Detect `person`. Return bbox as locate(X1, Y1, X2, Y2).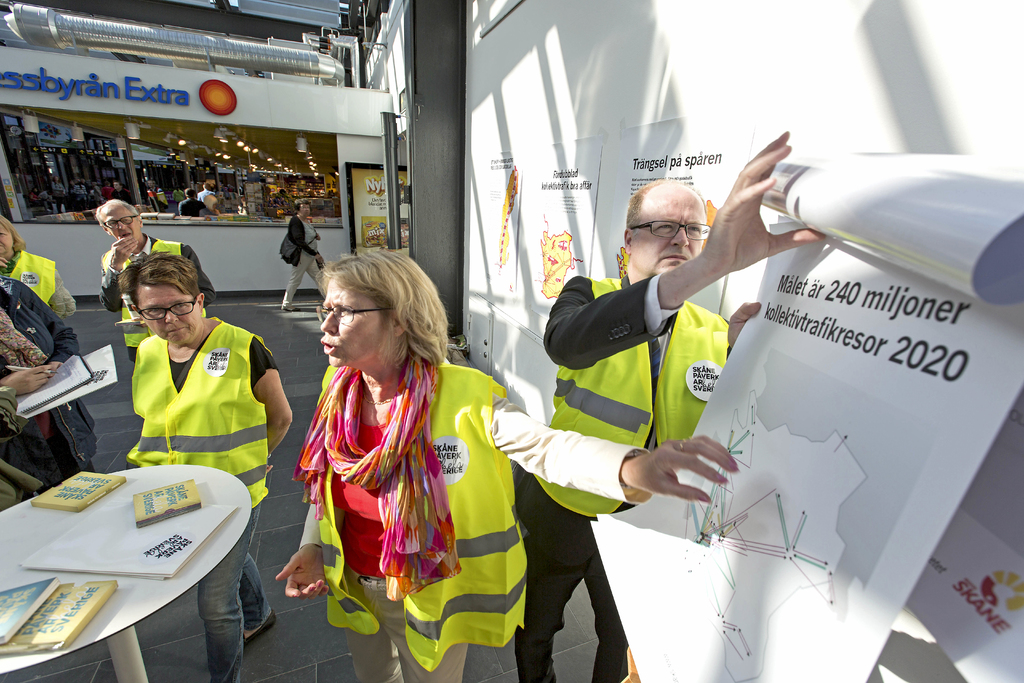
locate(0, 213, 77, 314).
